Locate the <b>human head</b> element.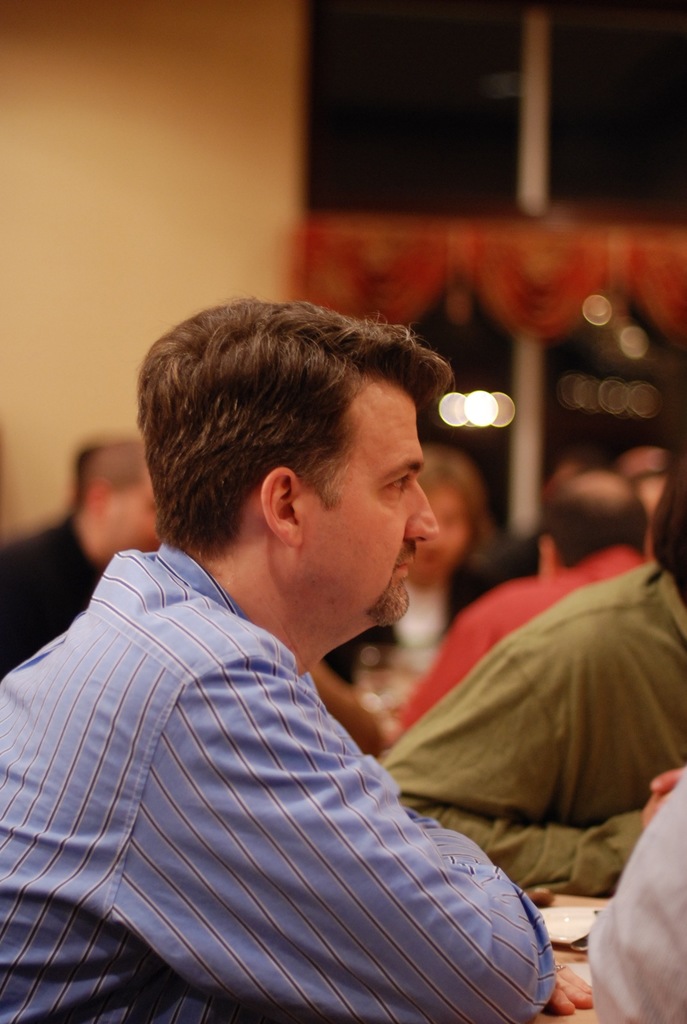
Element bbox: (139,291,444,676).
